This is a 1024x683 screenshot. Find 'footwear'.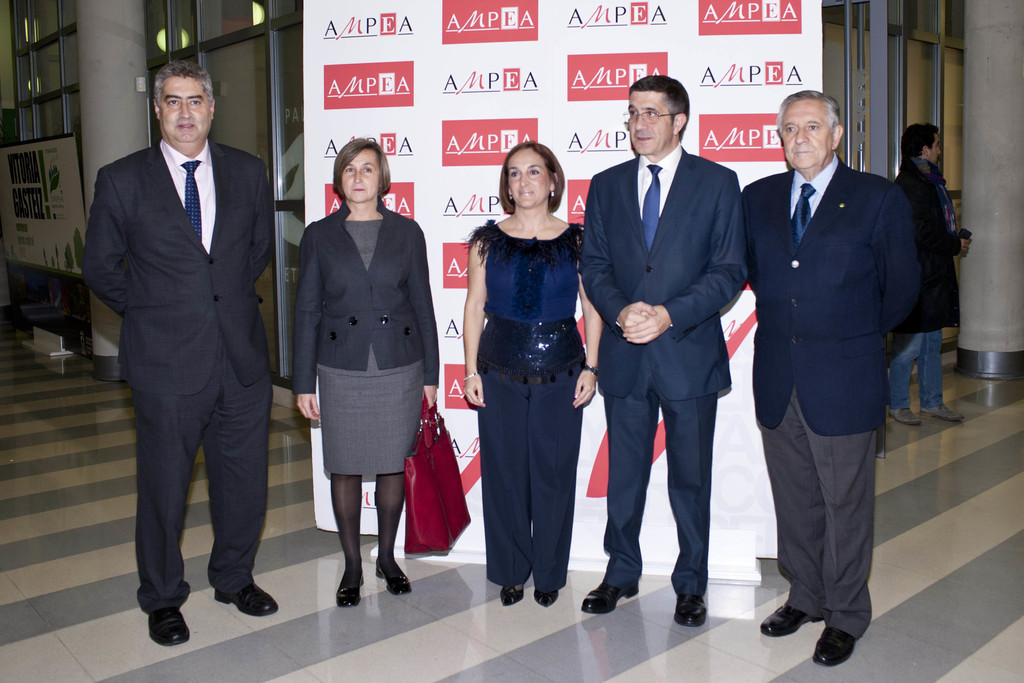
Bounding box: (216,582,278,615).
